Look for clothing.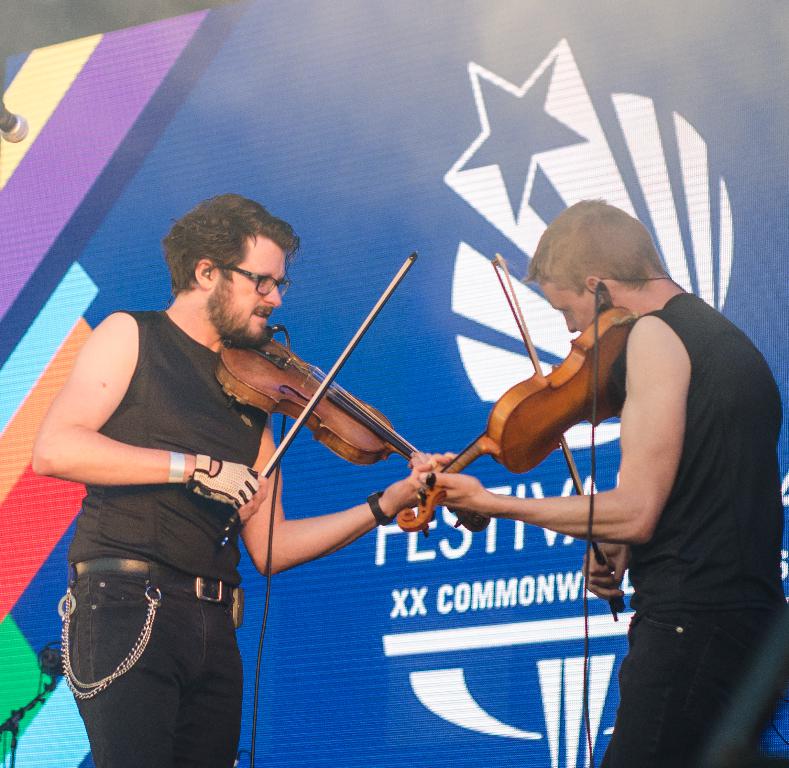
Found: crop(48, 264, 282, 740).
